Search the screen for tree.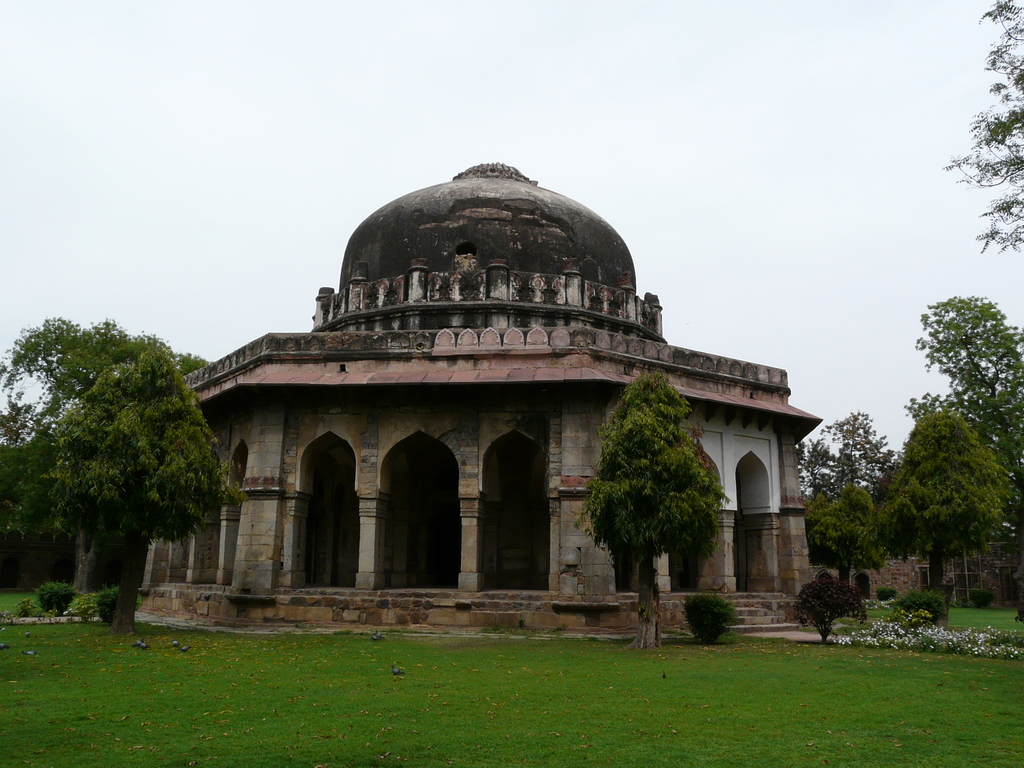
Found at (873, 413, 991, 593).
